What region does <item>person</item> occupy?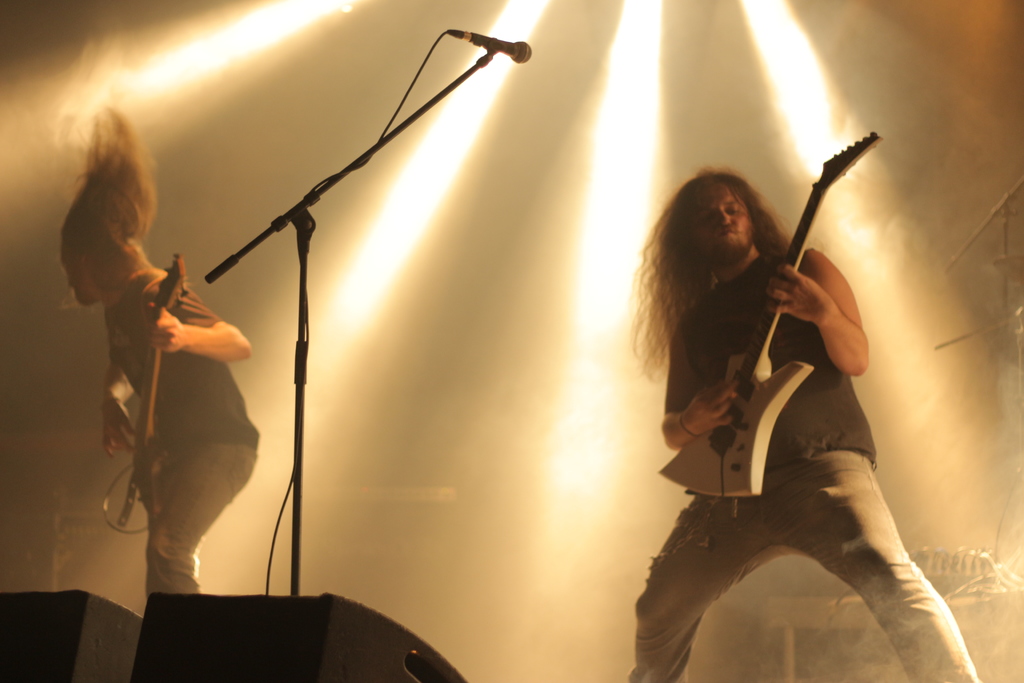
l=59, t=101, r=260, b=604.
